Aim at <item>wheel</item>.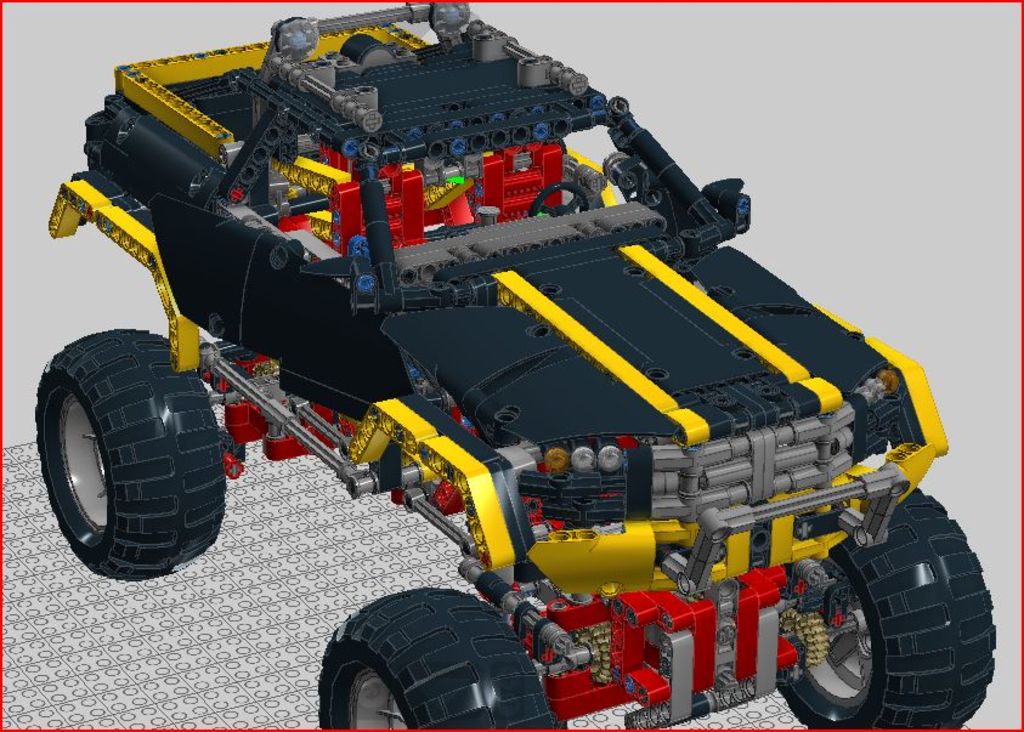
Aimed at BBox(777, 487, 996, 730).
